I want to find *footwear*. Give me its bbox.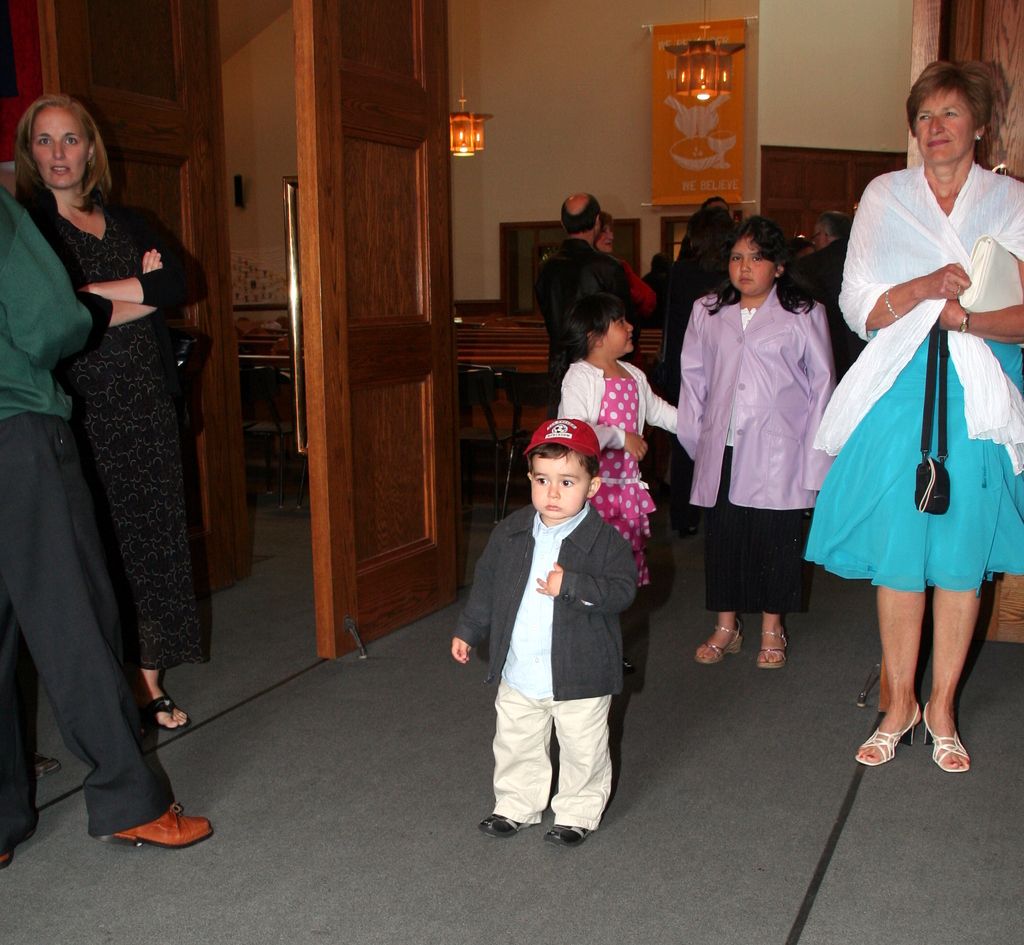
detection(924, 702, 975, 773).
